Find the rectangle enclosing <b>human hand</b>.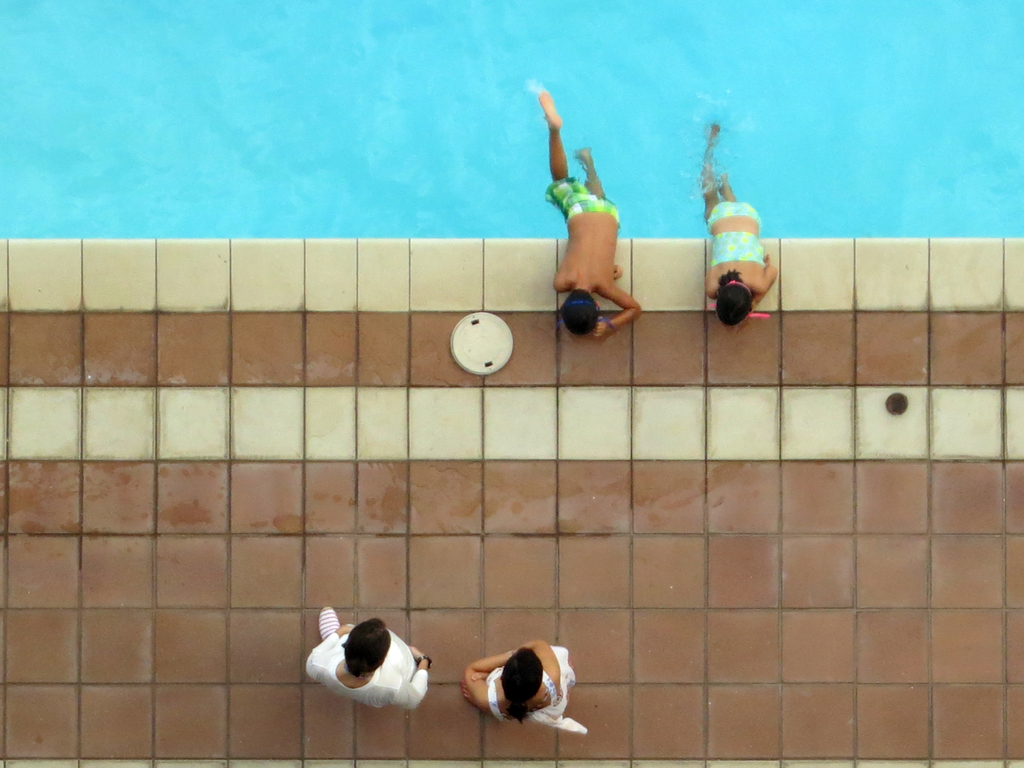
BBox(591, 320, 600, 331).
